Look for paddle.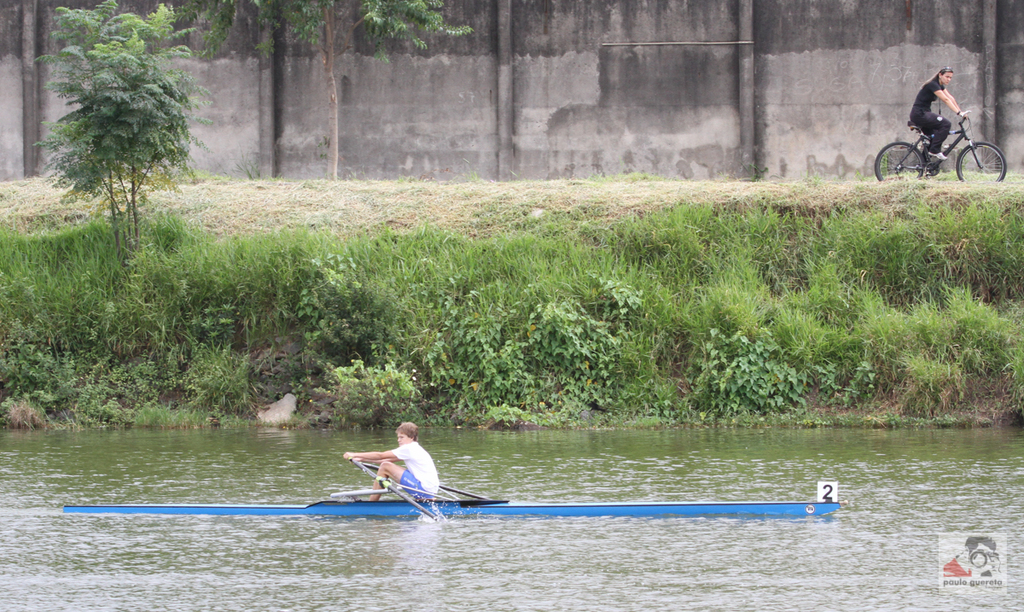
Found: pyautogui.locateOnScreen(351, 458, 434, 521).
